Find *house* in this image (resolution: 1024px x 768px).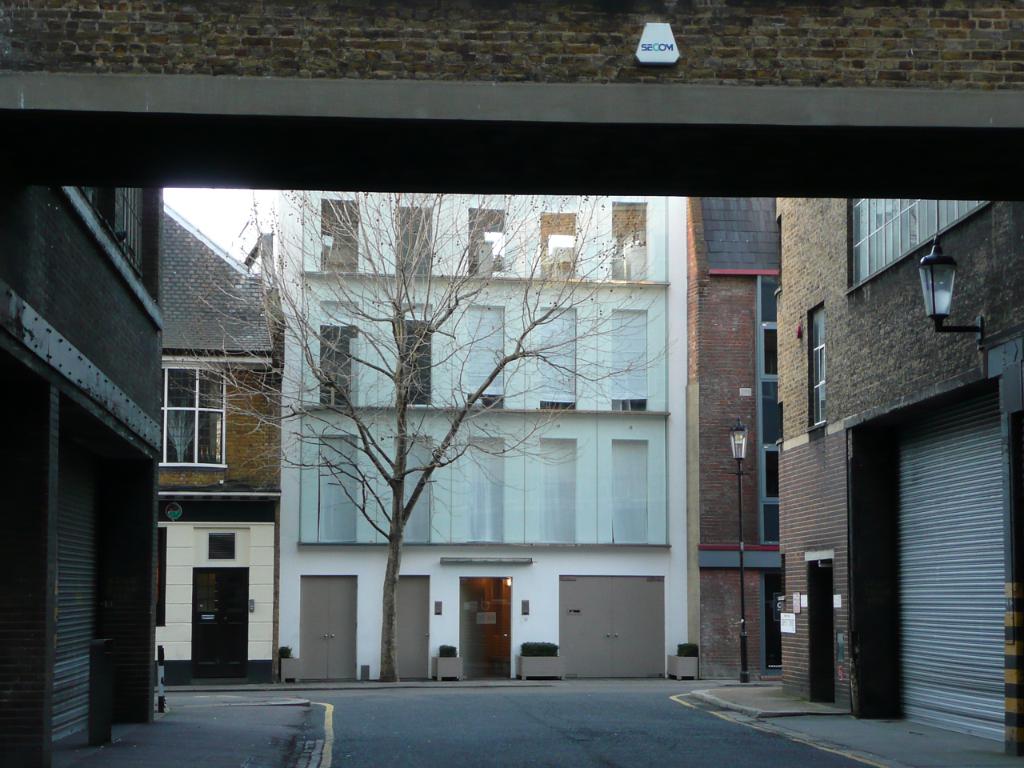
<box>151,197,281,714</box>.
